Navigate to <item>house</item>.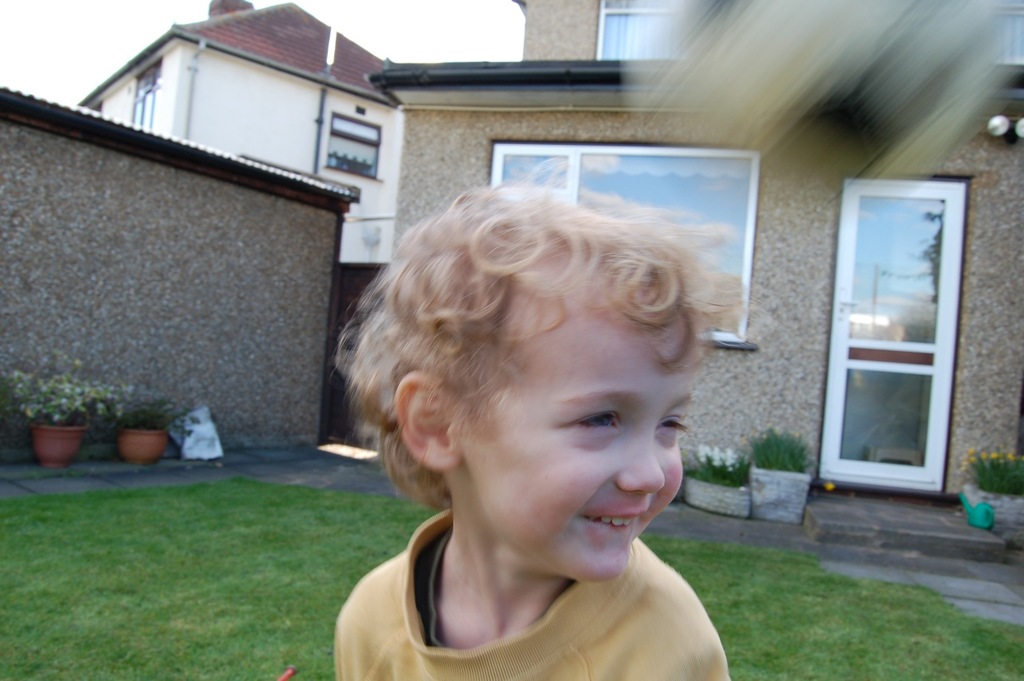
Navigation target: {"x1": 363, "y1": 0, "x2": 1023, "y2": 528}.
